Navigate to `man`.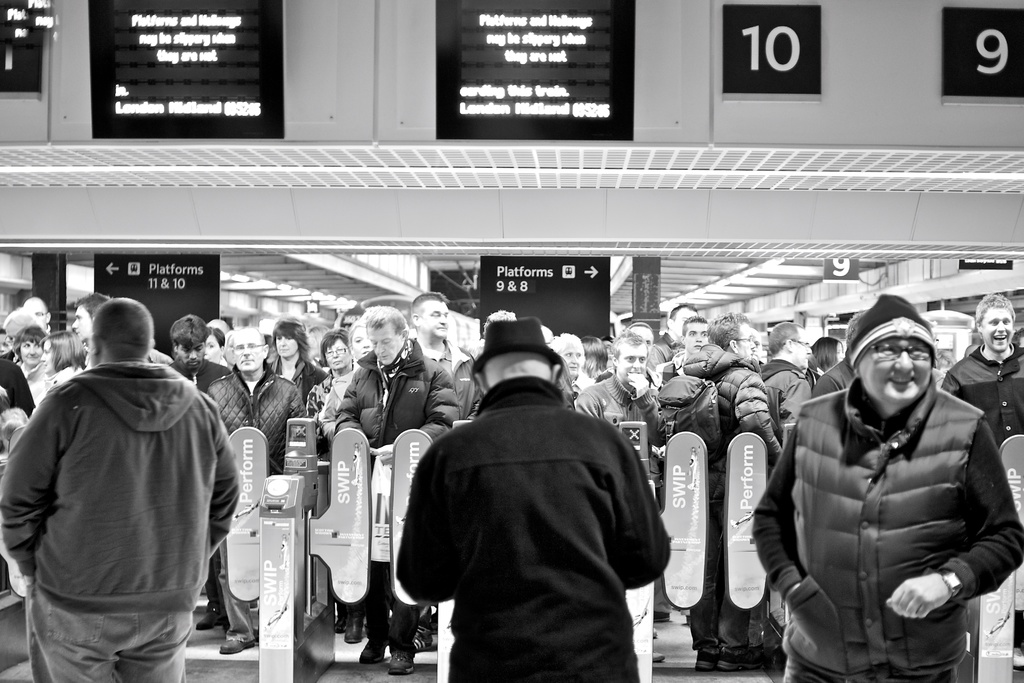
Navigation target: box(813, 310, 866, 399).
